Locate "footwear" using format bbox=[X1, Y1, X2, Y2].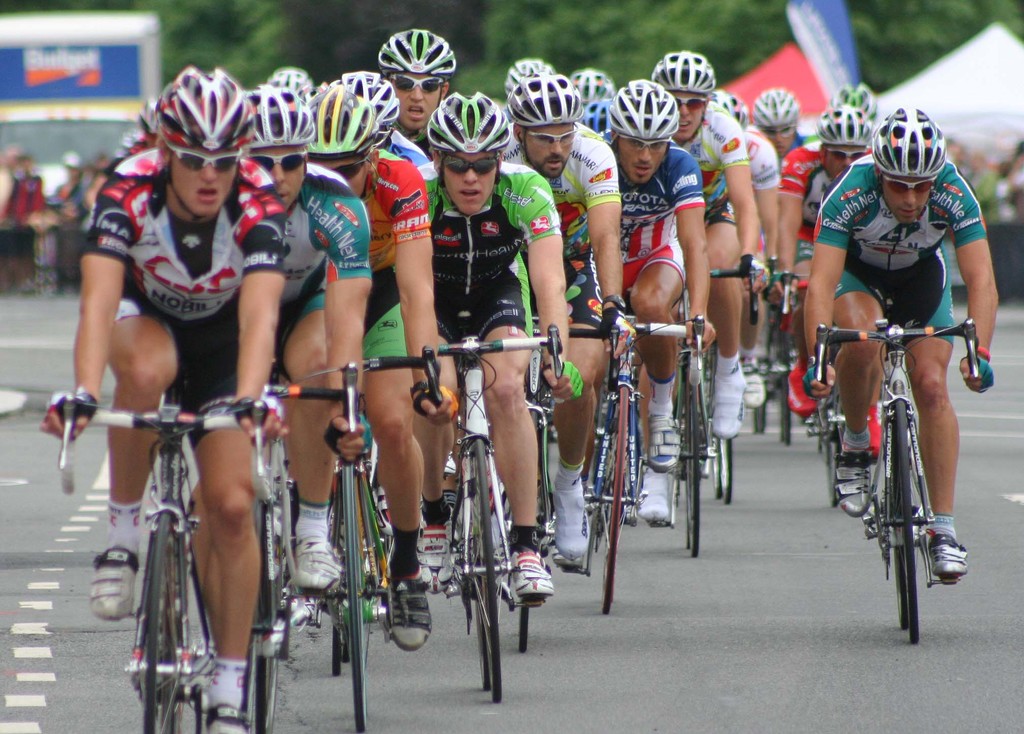
bbox=[406, 515, 453, 605].
